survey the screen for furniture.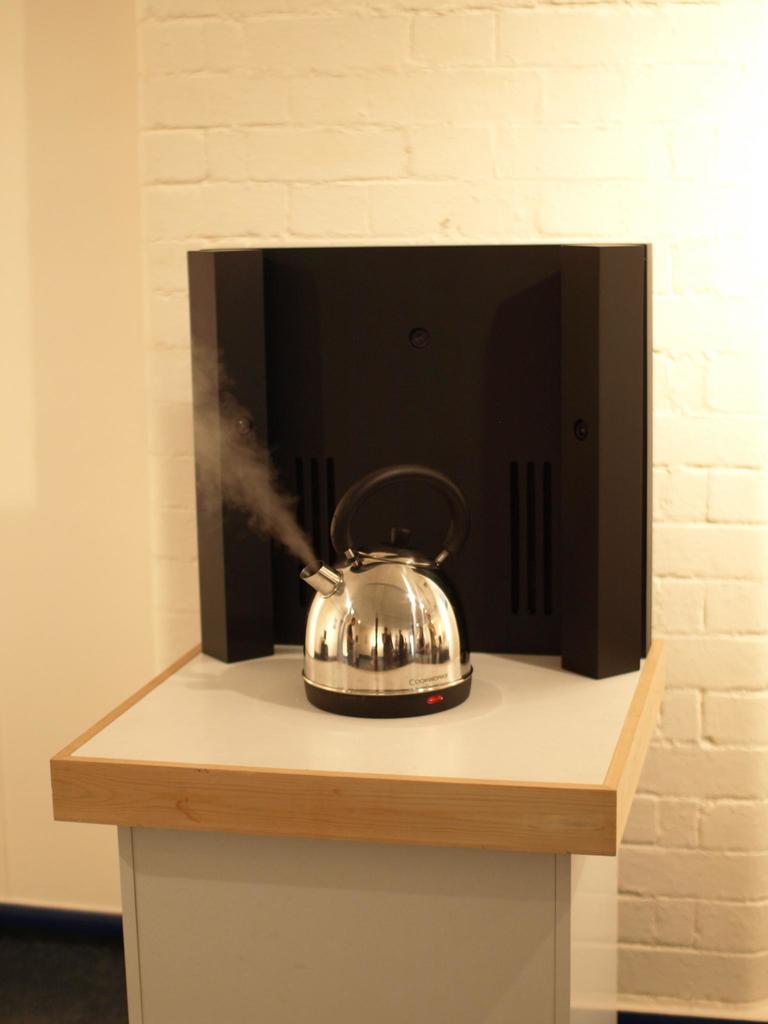
Survey found: {"x1": 47, "y1": 642, "x2": 668, "y2": 1023}.
